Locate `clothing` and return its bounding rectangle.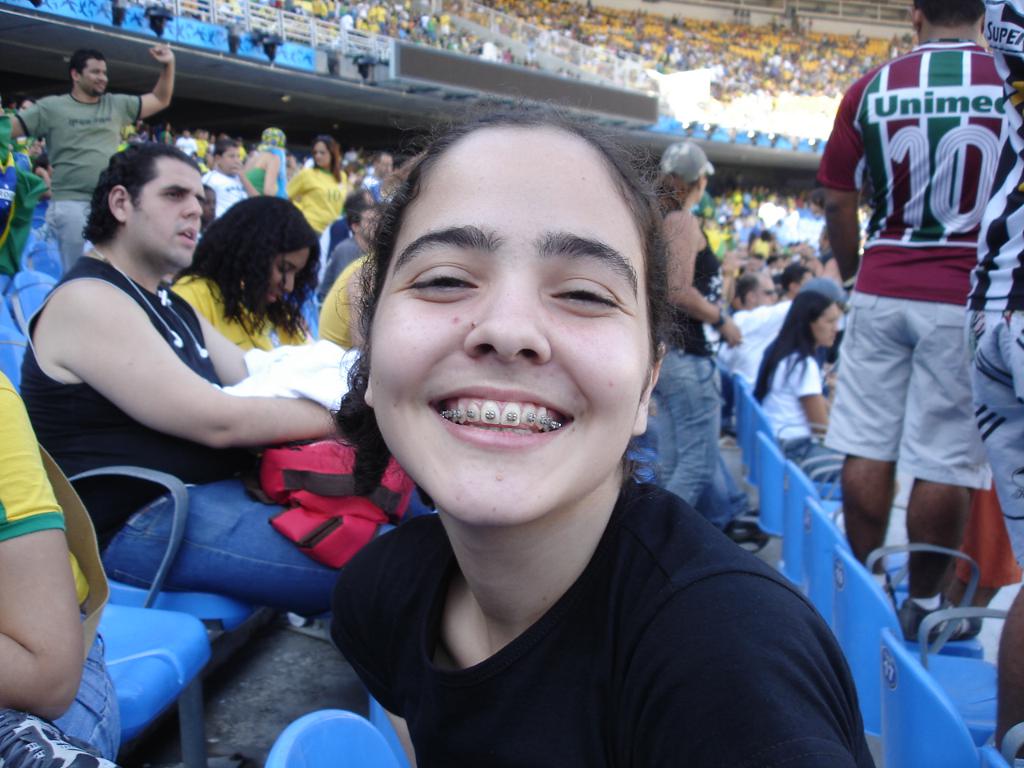
[x1=820, y1=294, x2=996, y2=494].
